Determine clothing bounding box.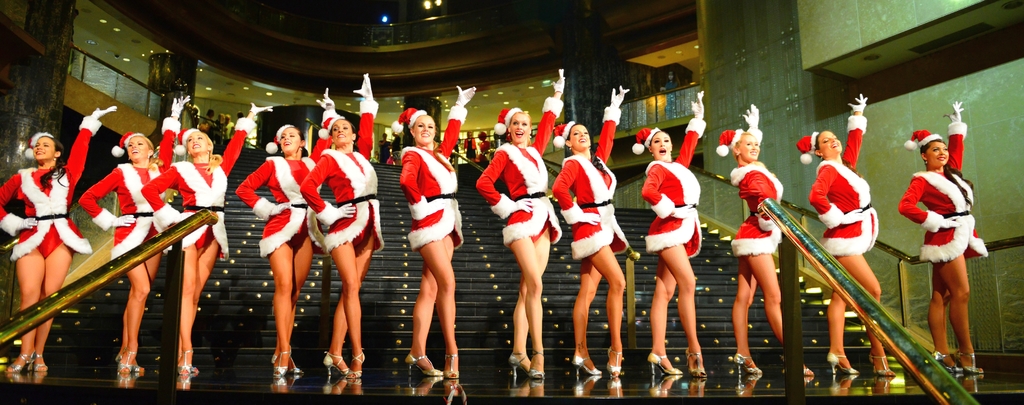
Determined: pyautogui.locateOnScreen(475, 95, 561, 248).
